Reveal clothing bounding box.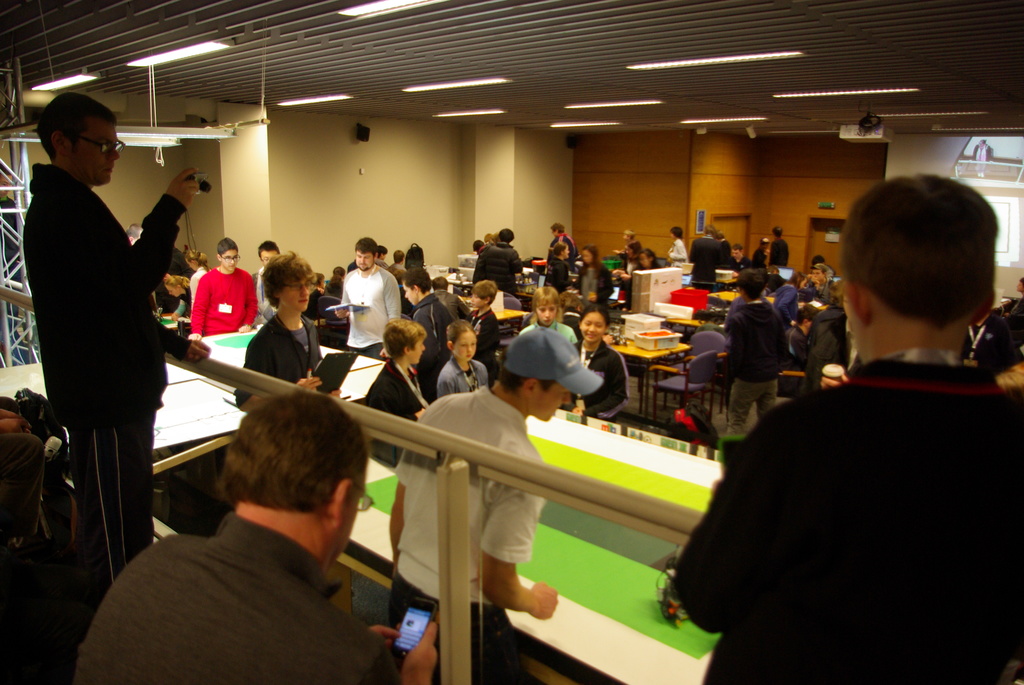
Revealed: left=715, top=299, right=788, bottom=438.
